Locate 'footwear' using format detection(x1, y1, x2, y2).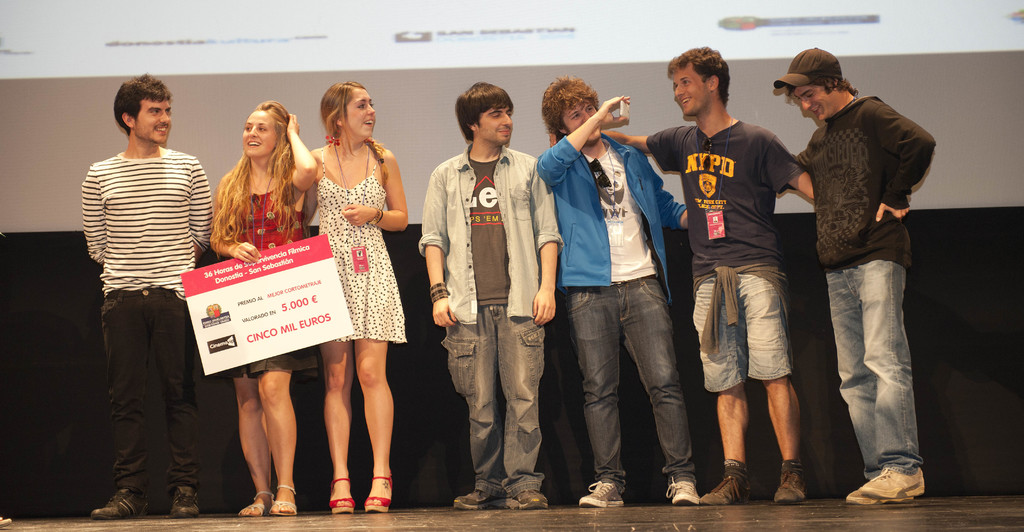
detection(847, 485, 914, 504).
